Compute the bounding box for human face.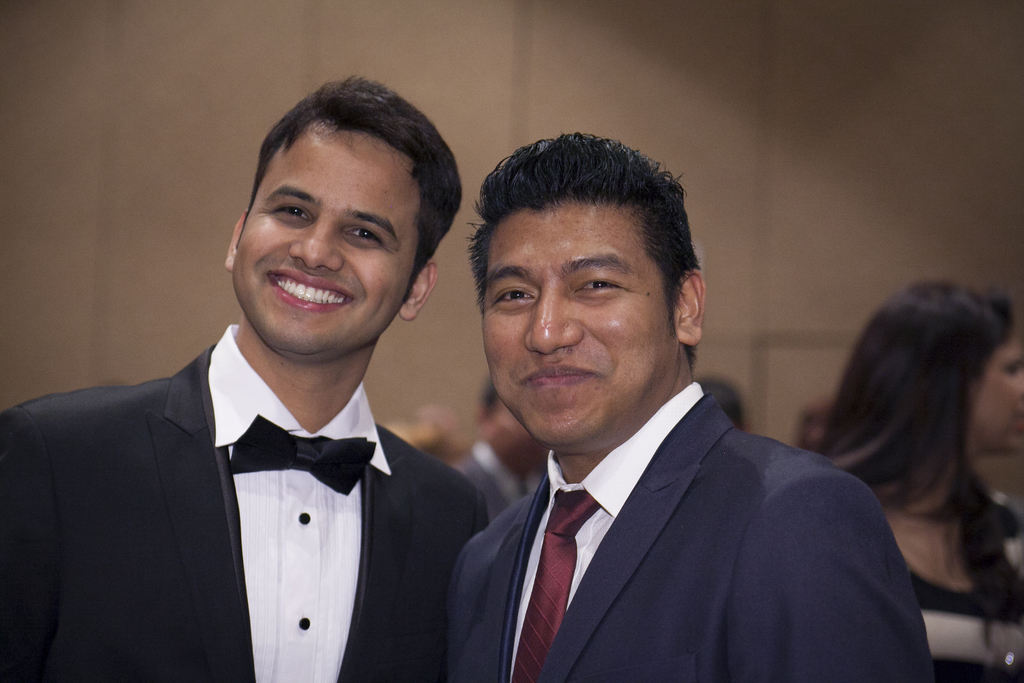
(483, 204, 676, 451).
